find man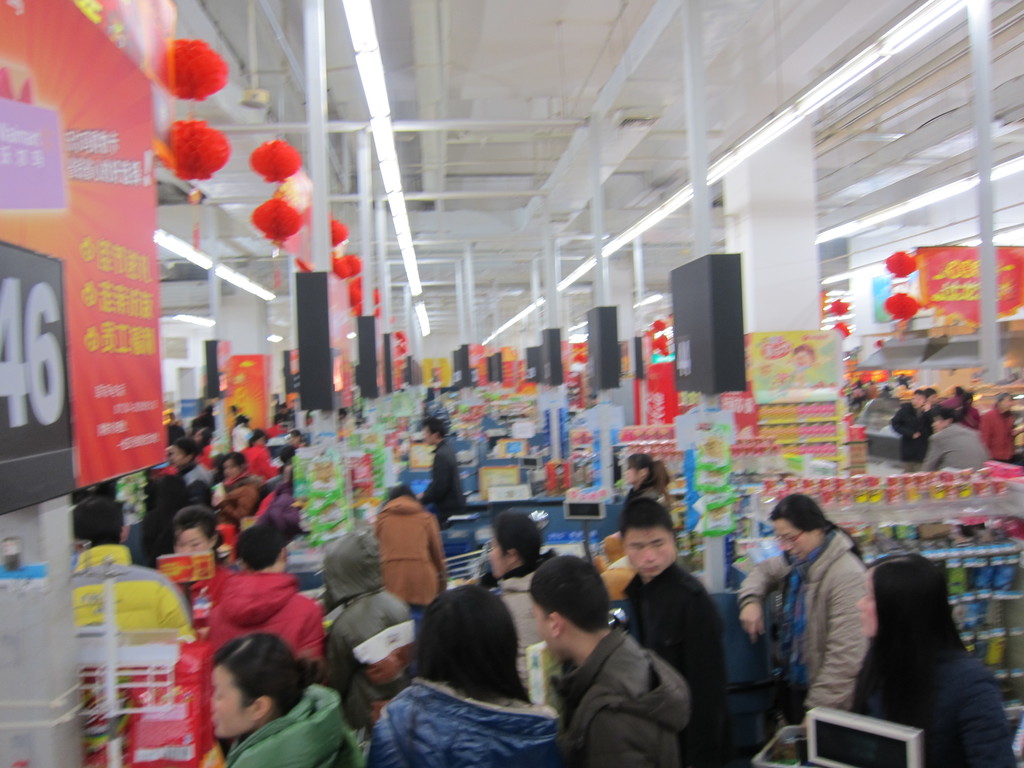
[891,388,933,468]
